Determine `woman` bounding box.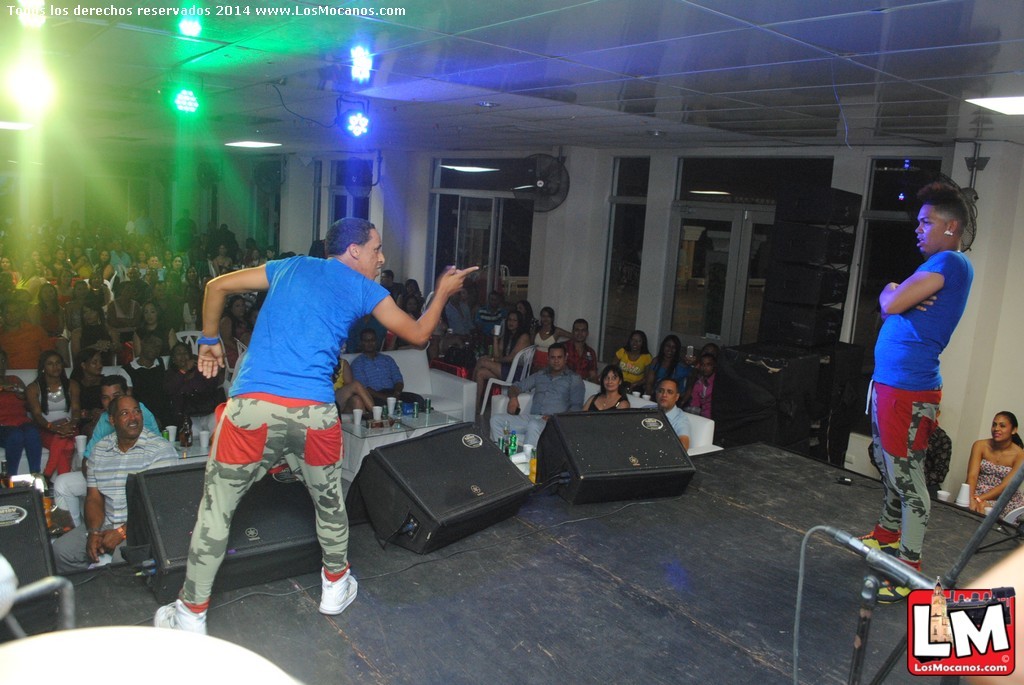
Determined: [1, 254, 20, 285].
